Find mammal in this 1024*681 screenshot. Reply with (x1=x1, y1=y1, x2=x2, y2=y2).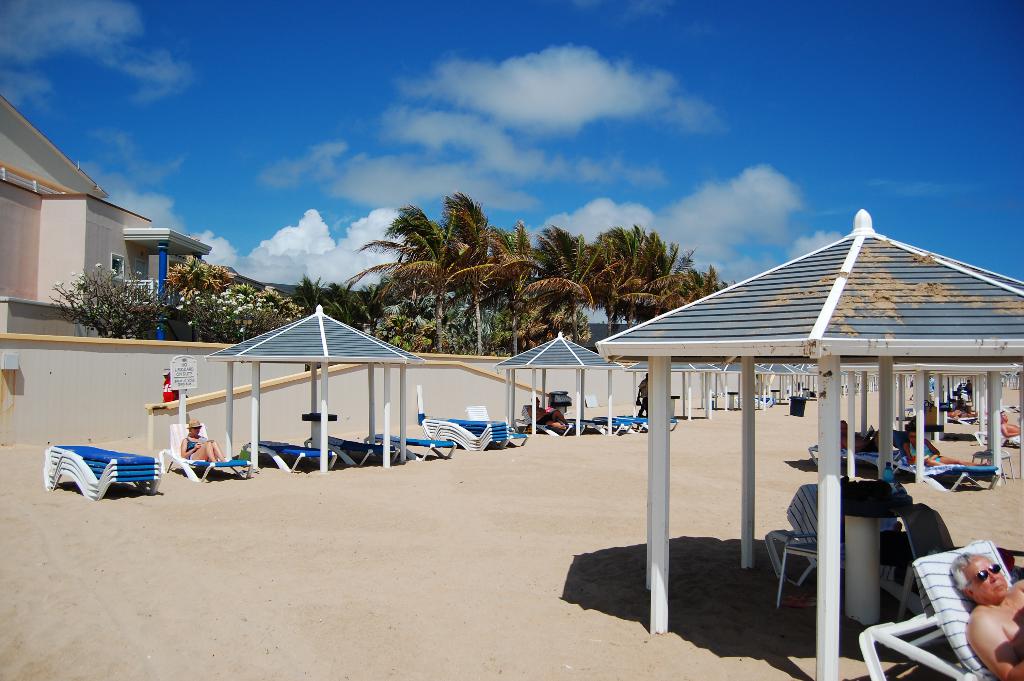
(x1=841, y1=417, x2=884, y2=455).
